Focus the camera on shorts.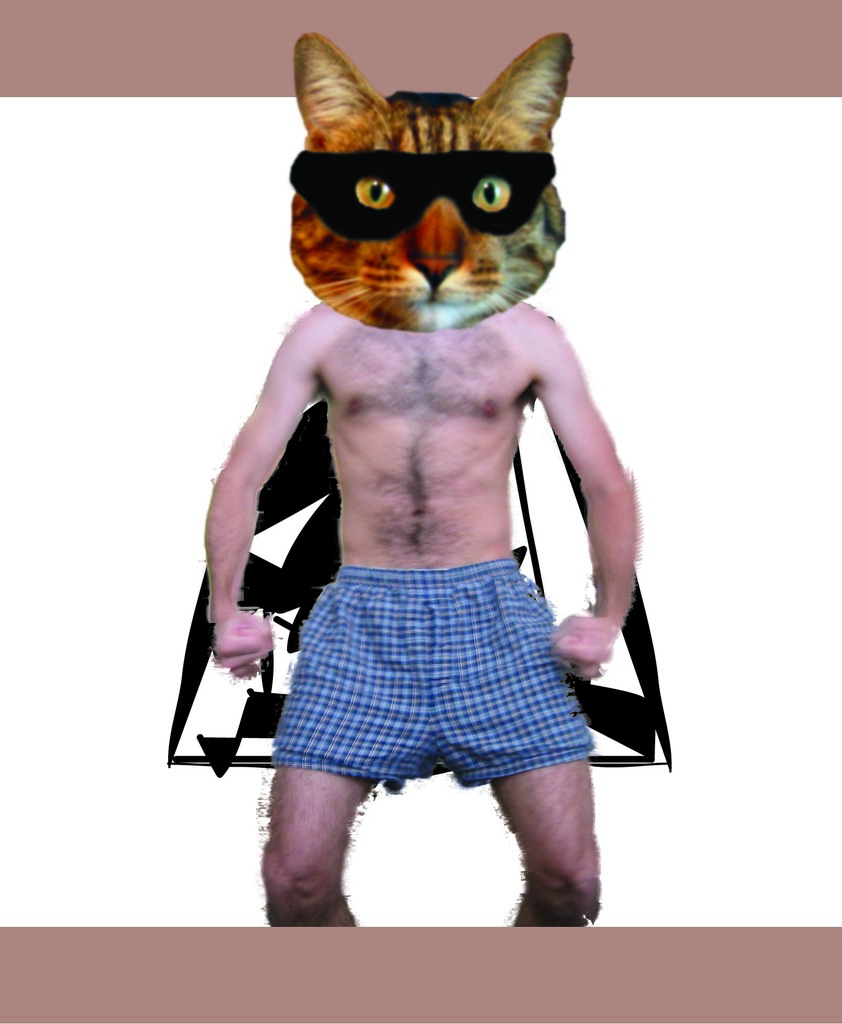
Focus region: left=239, top=558, right=662, bottom=811.
